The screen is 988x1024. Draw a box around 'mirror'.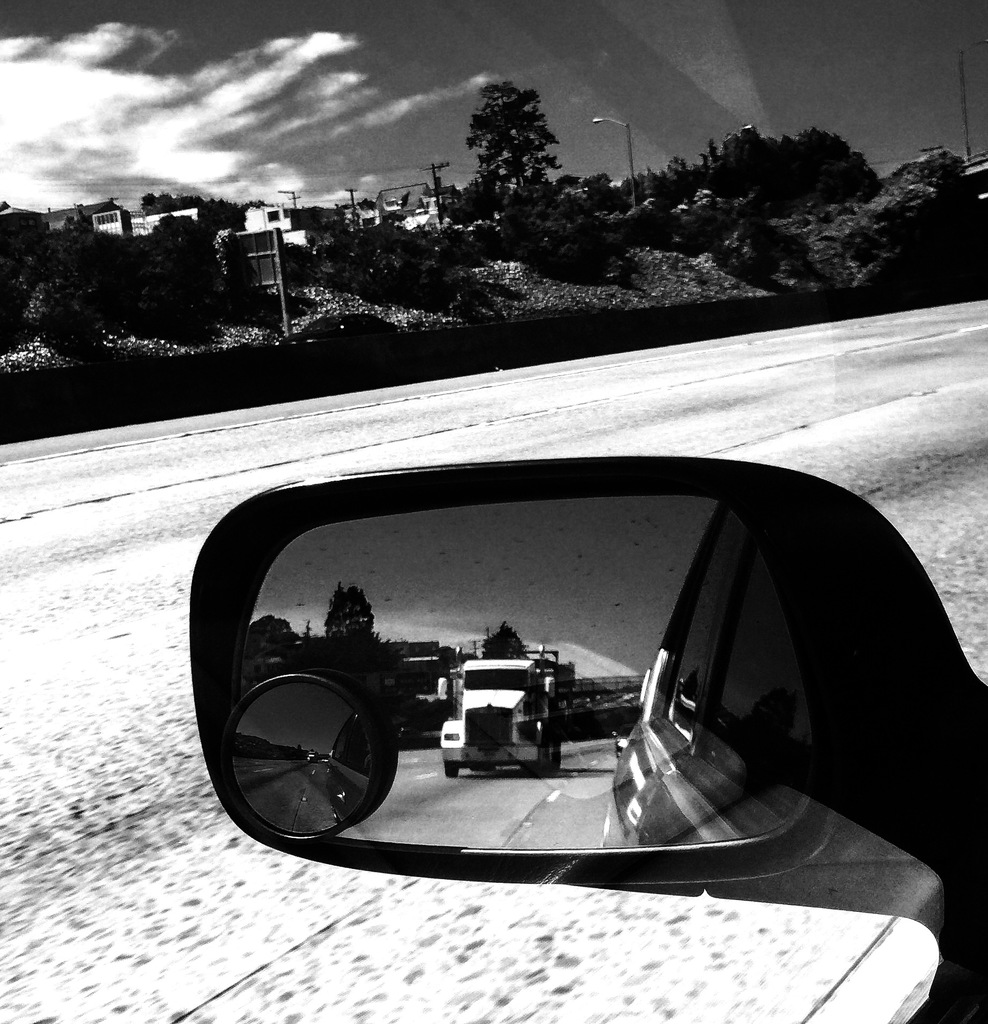
l=243, t=499, r=822, b=844.
